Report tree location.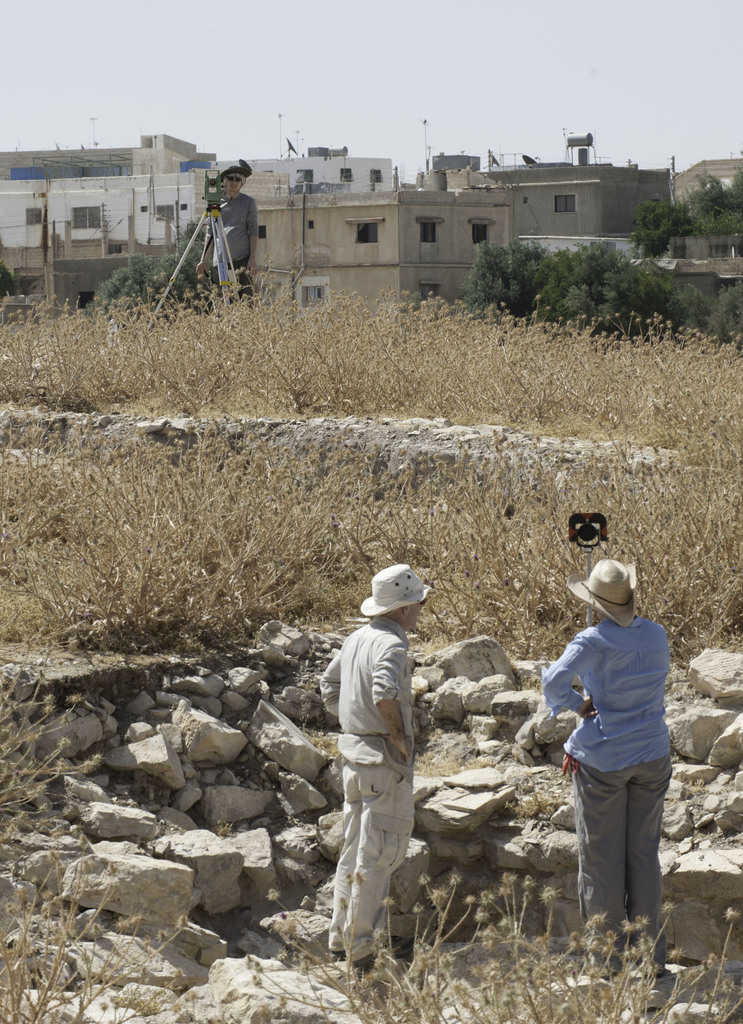
Report: {"x1": 523, "y1": 236, "x2": 678, "y2": 337}.
